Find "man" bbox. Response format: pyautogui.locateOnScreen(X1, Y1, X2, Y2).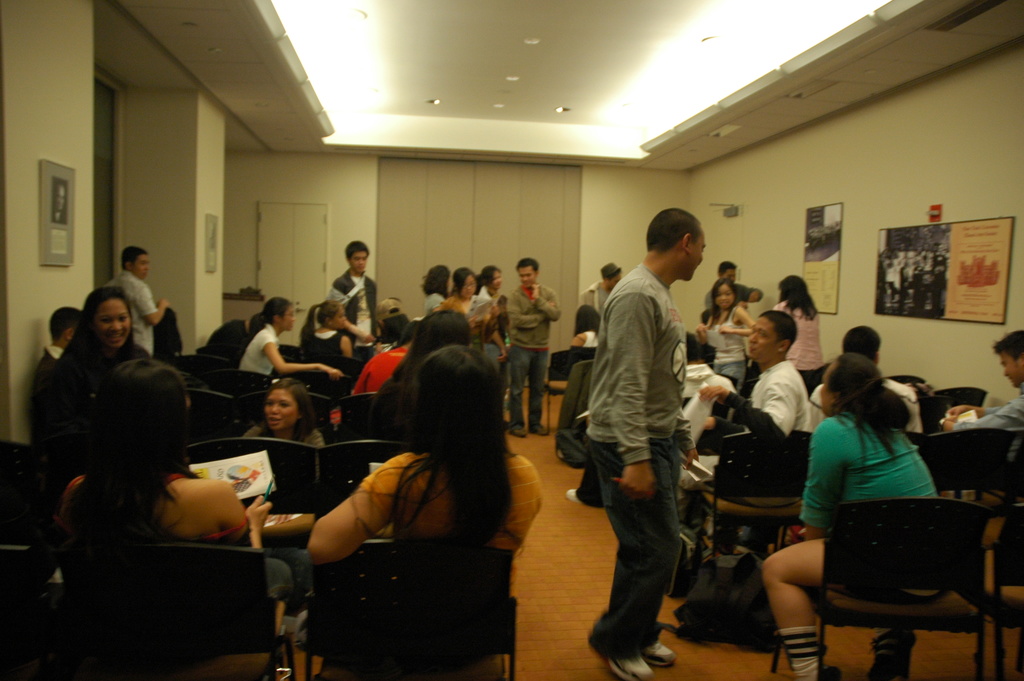
pyautogui.locateOnScreen(681, 327, 737, 403).
